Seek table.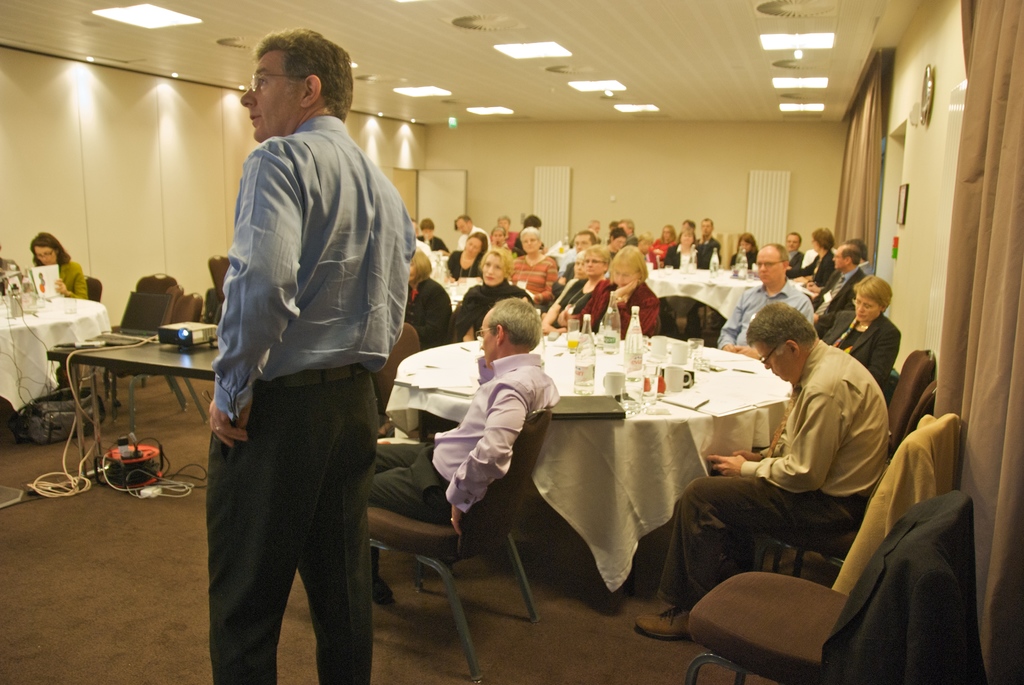
0,294,111,441.
